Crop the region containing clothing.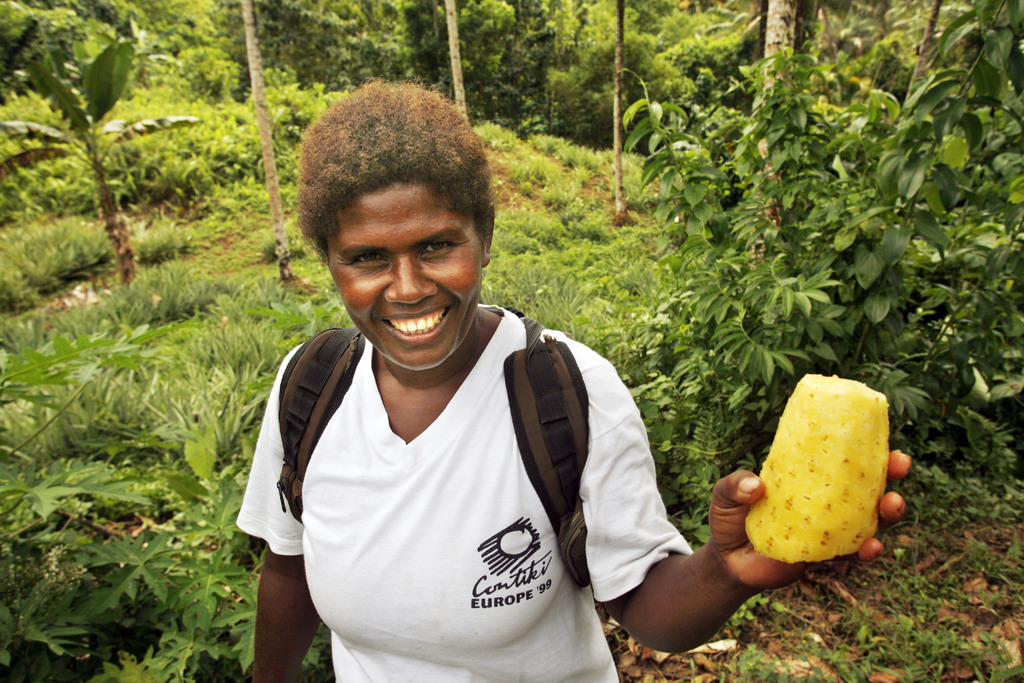
Crop region: 260 283 698 680.
